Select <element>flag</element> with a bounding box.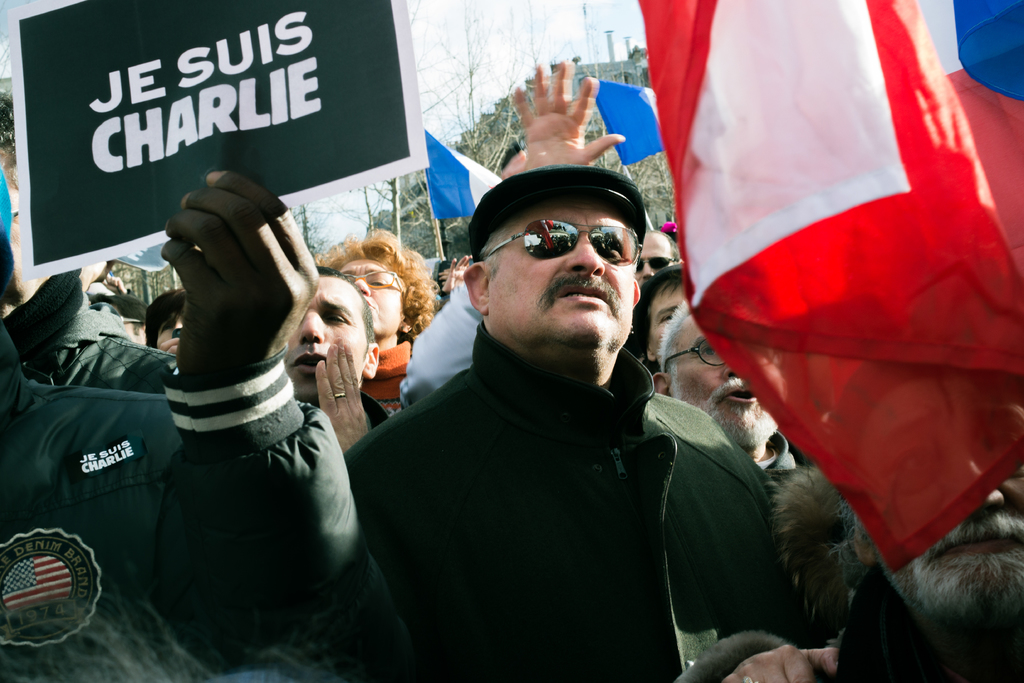
x1=956, y1=0, x2=1023, y2=101.
